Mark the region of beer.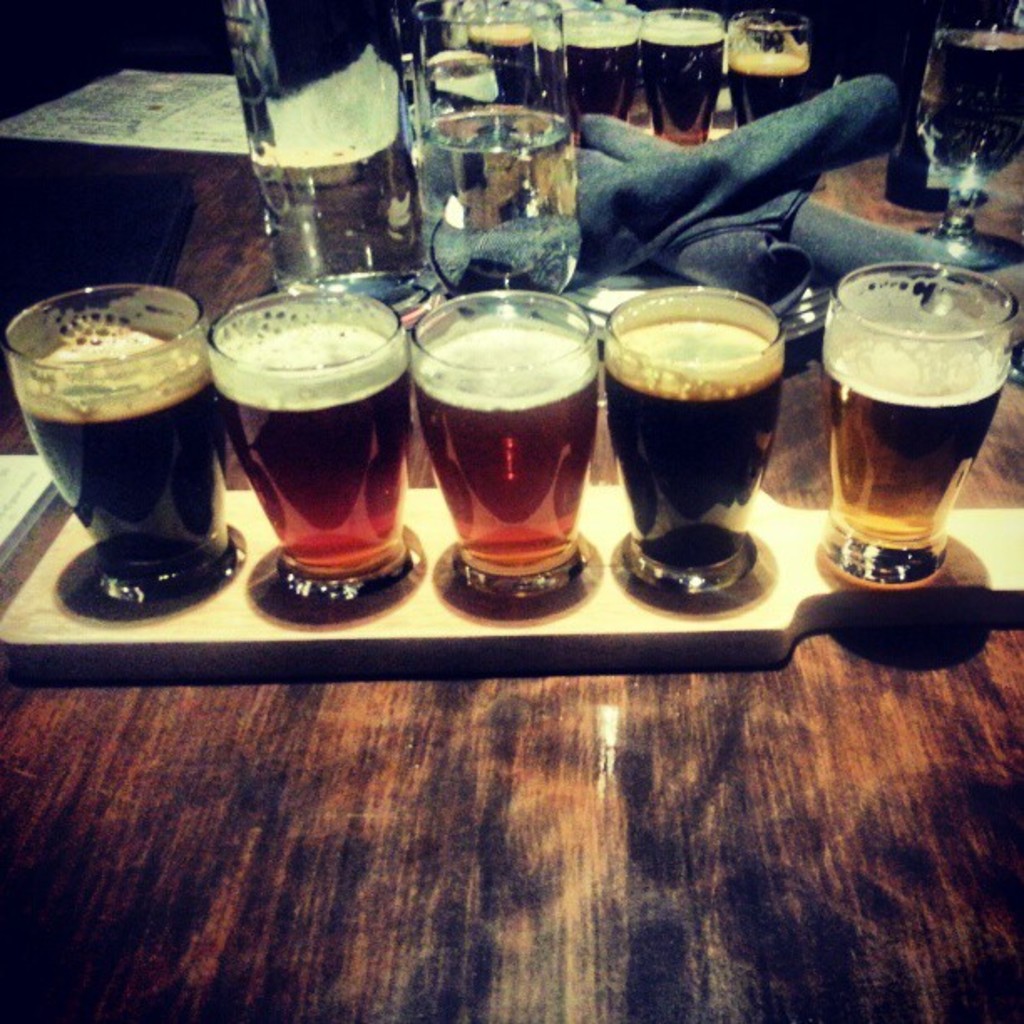
Region: pyautogui.locateOnScreen(199, 288, 428, 621).
